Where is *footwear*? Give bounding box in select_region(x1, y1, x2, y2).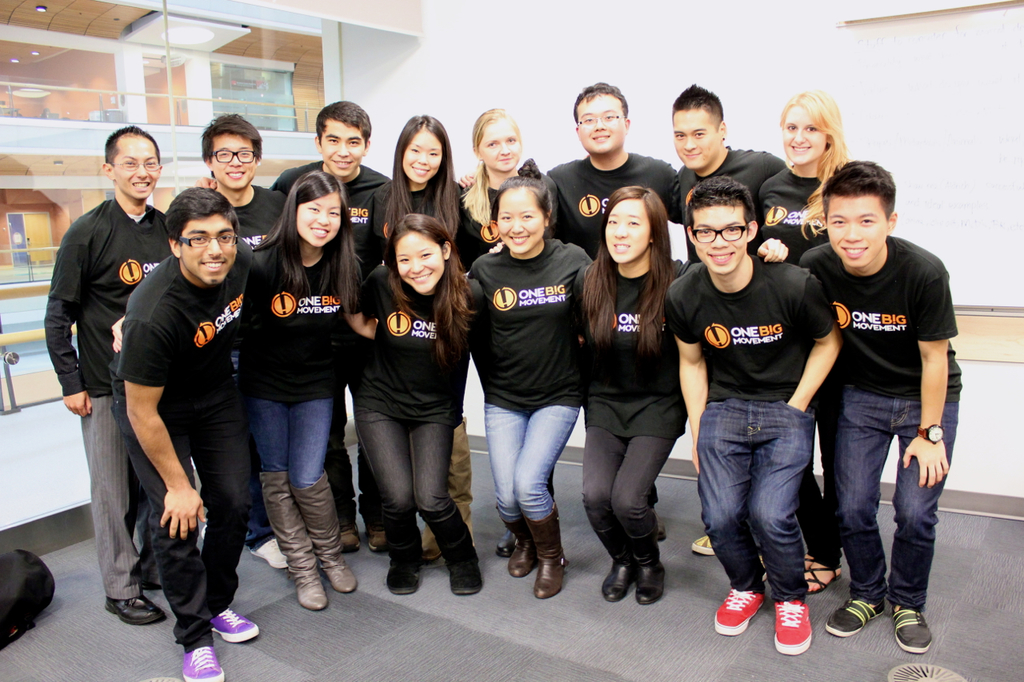
select_region(108, 586, 162, 620).
